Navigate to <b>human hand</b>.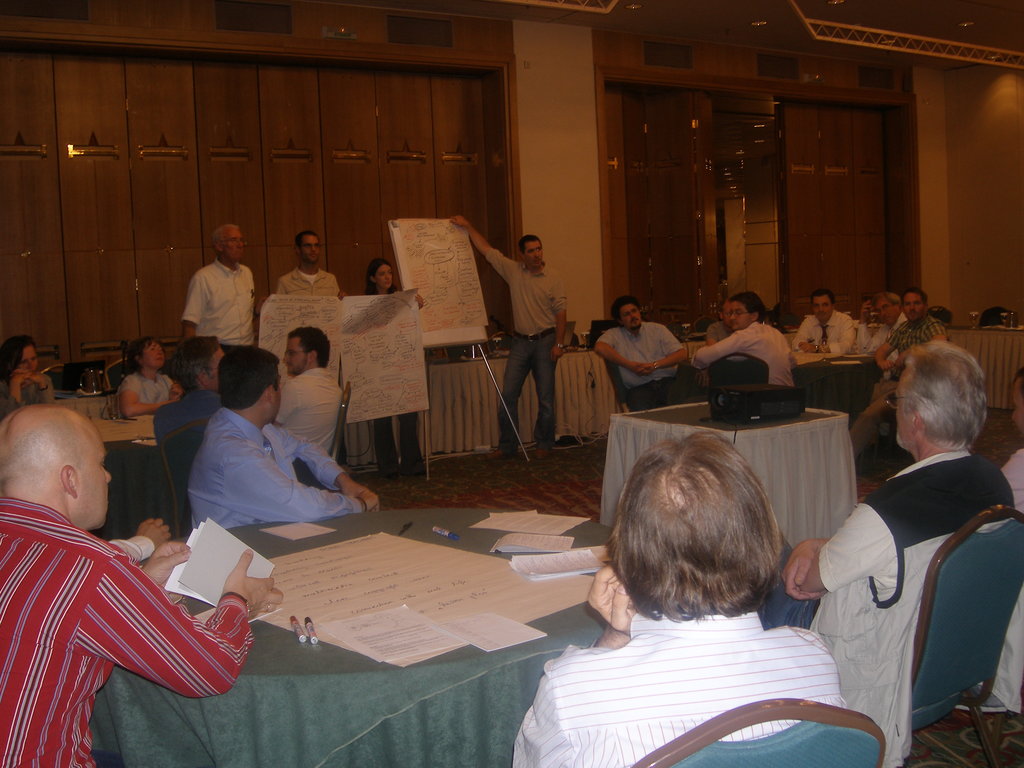
Navigation target: region(451, 214, 468, 228).
